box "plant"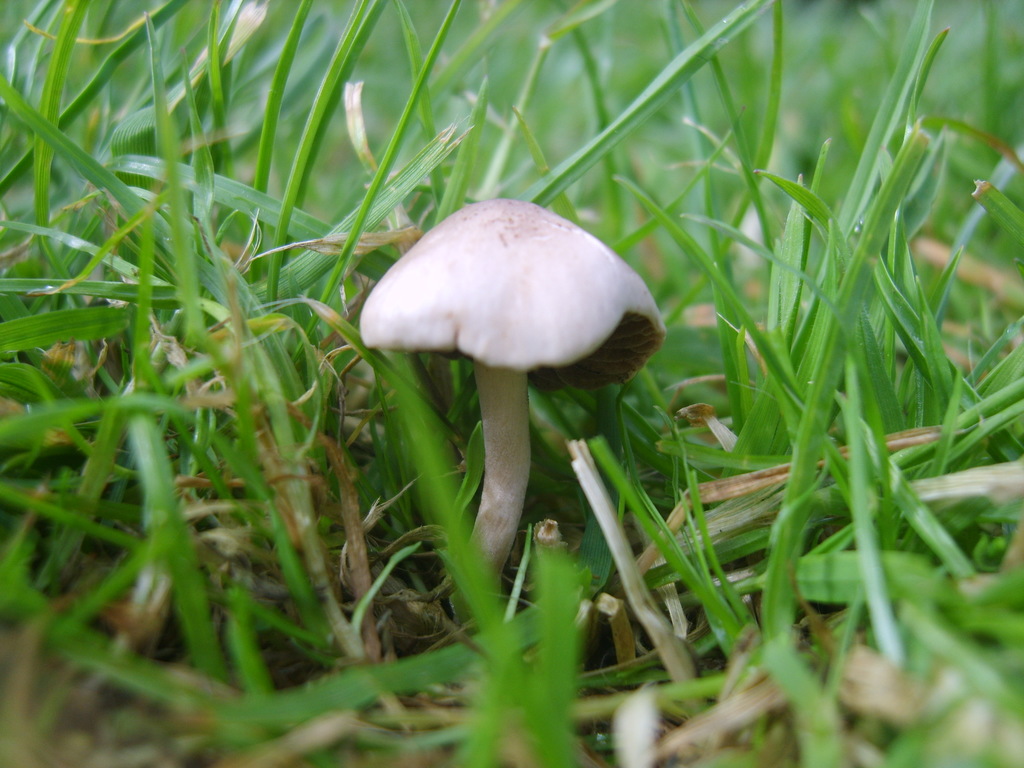
<box>362,197,669,631</box>
